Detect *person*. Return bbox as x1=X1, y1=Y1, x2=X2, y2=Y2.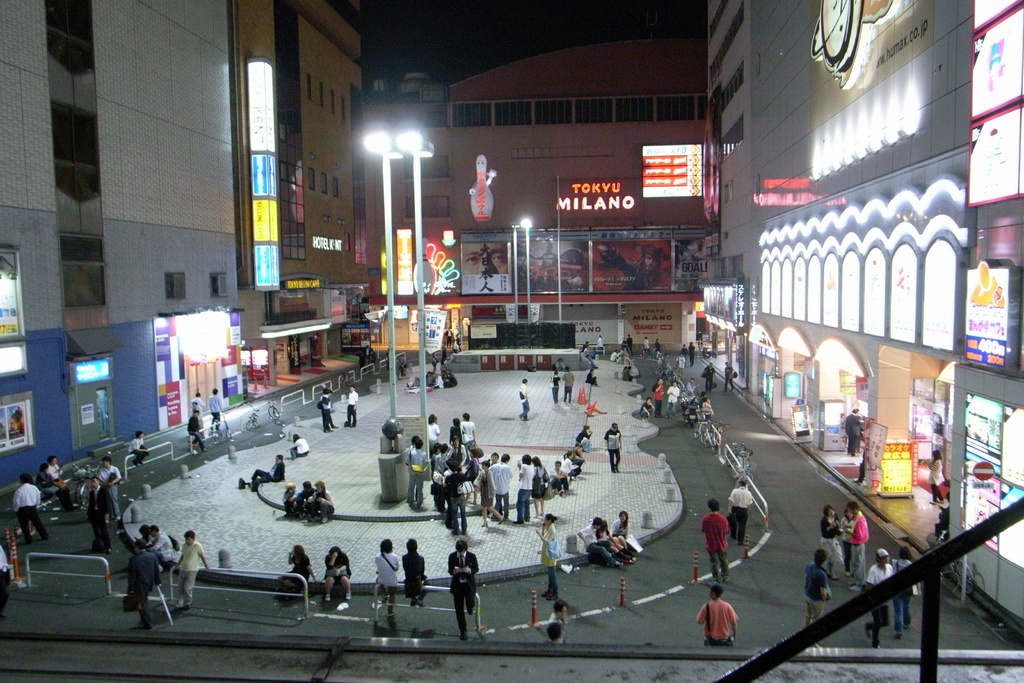
x1=582, y1=347, x2=598, y2=369.
